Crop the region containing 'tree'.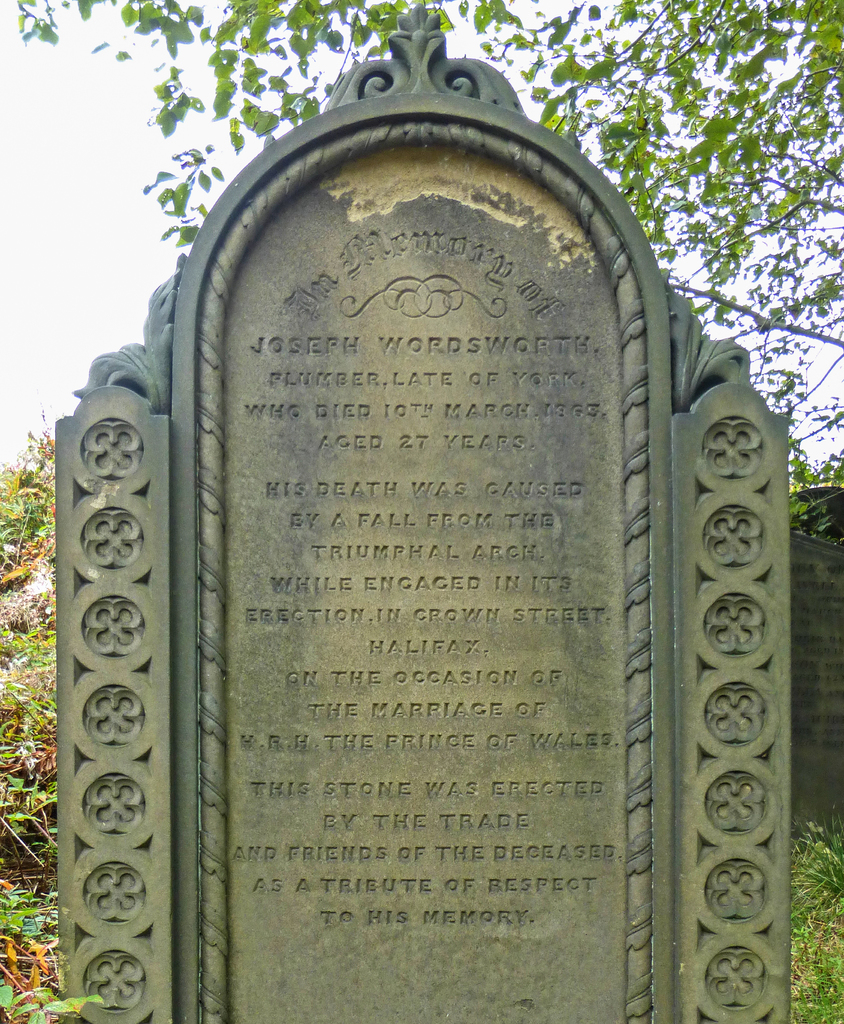
Crop region: region(0, 0, 843, 1023).
